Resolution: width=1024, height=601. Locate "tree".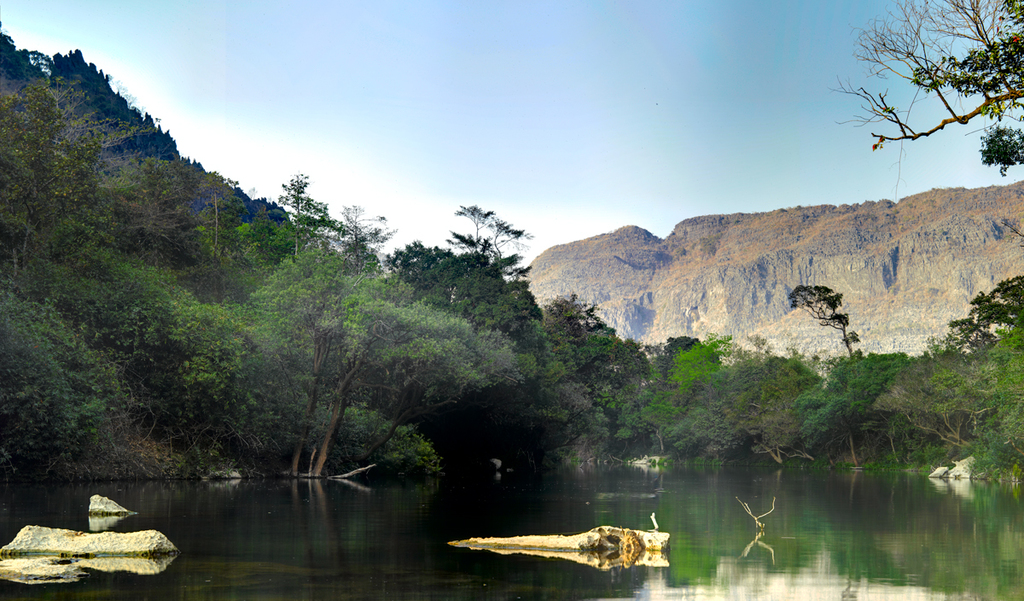
(944, 323, 1023, 484).
